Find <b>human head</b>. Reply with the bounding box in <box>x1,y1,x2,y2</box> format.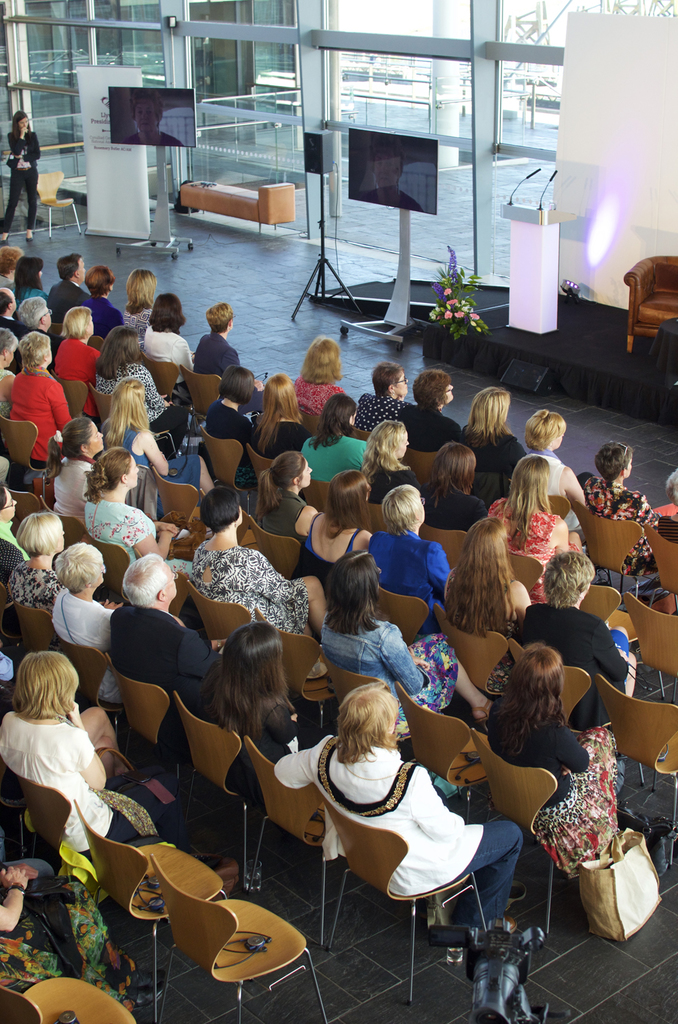
<box>18,513,66,551</box>.
